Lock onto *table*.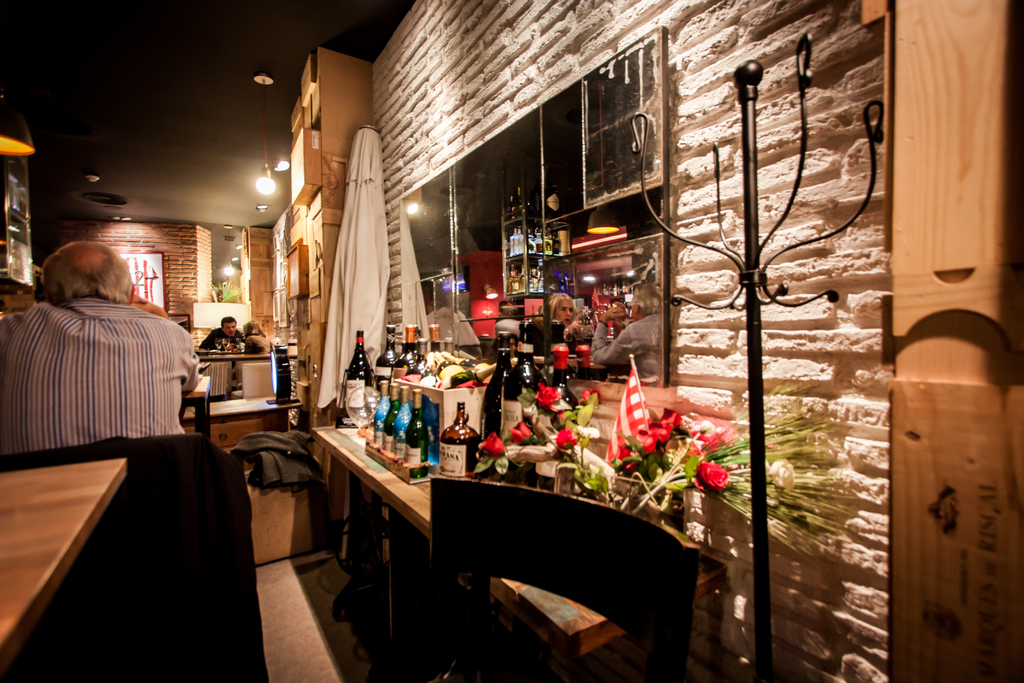
Locked: [x1=0, y1=457, x2=124, y2=666].
